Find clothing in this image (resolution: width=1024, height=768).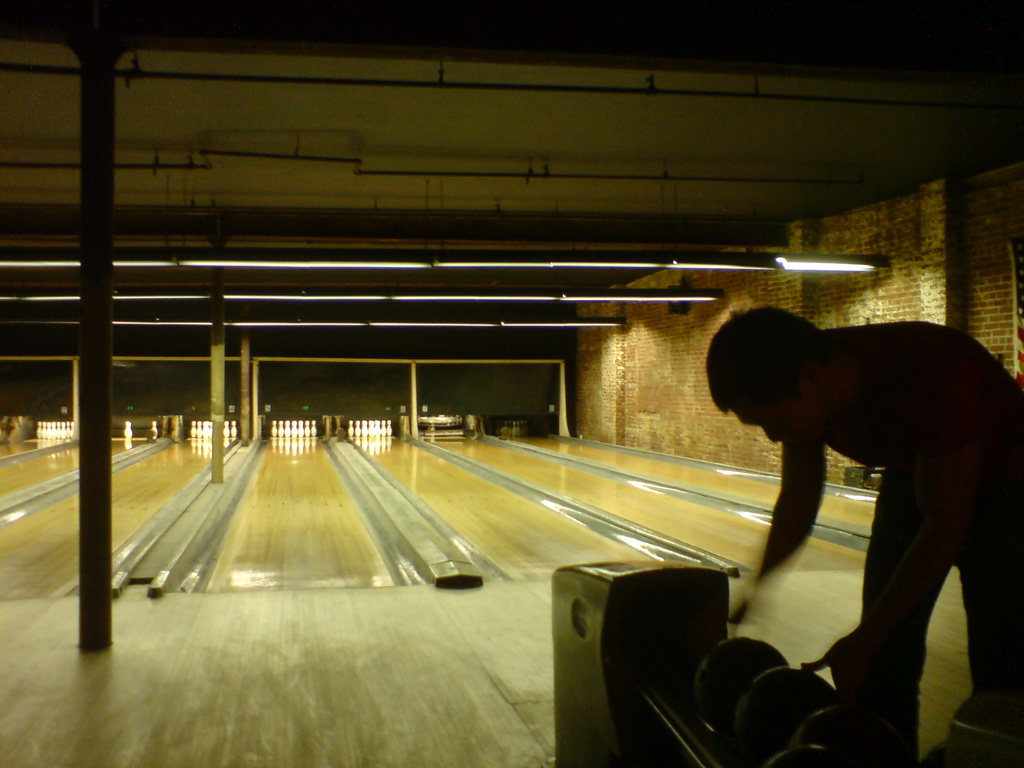
bbox=(786, 314, 996, 710).
